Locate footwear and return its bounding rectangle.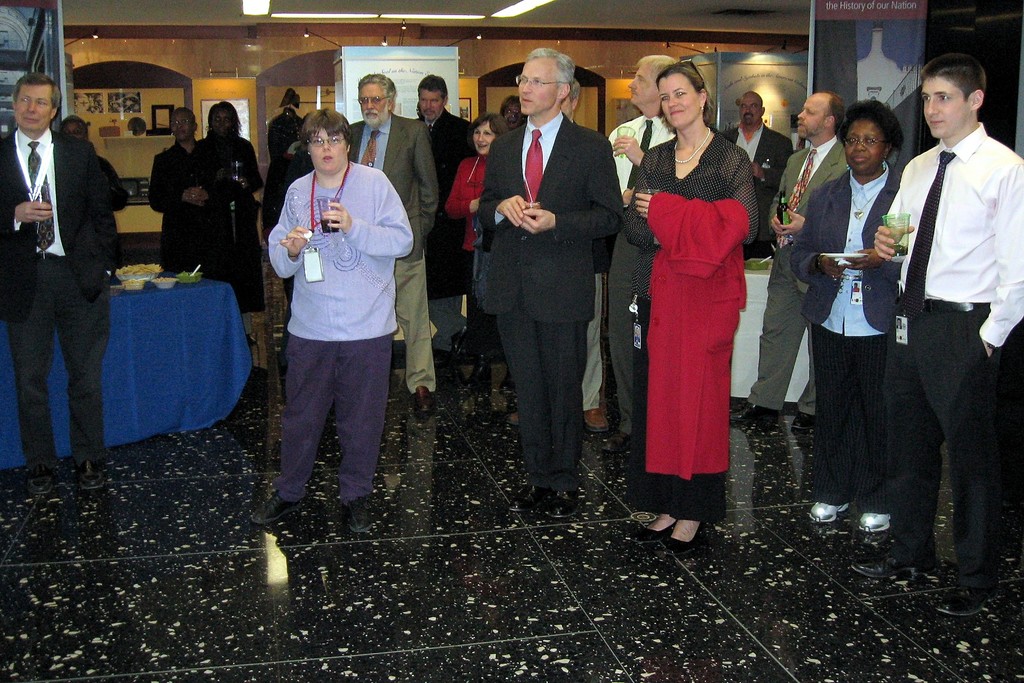
bbox=[664, 513, 703, 555].
